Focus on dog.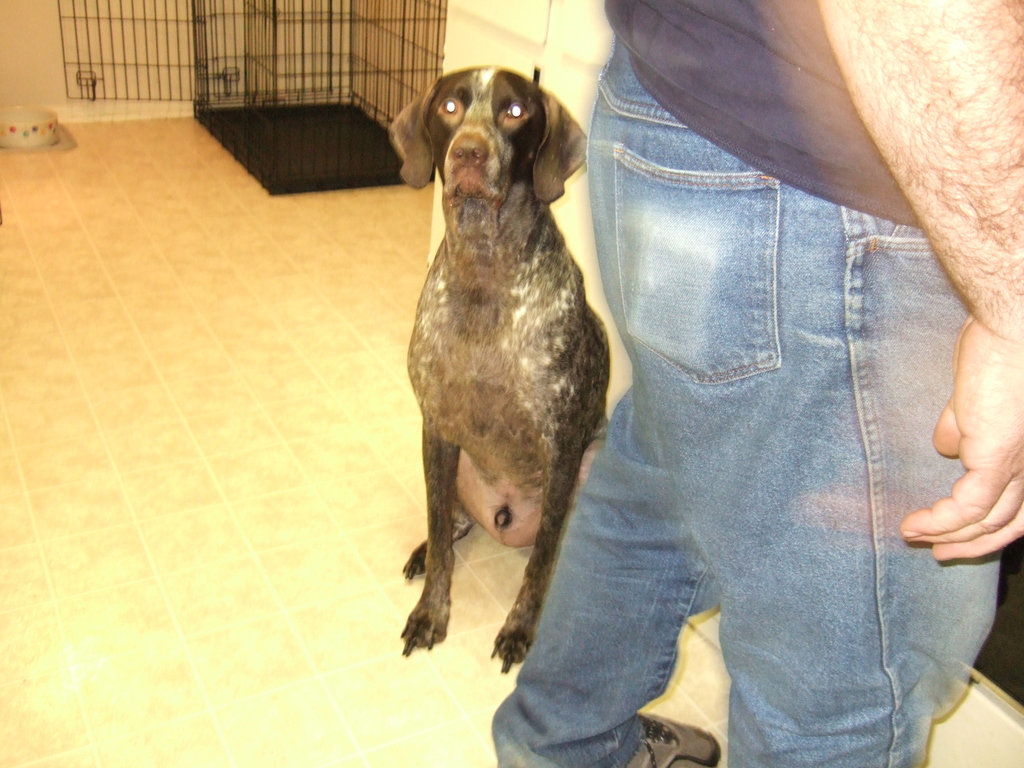
Focused at detection(382, 62, 613, 681).
